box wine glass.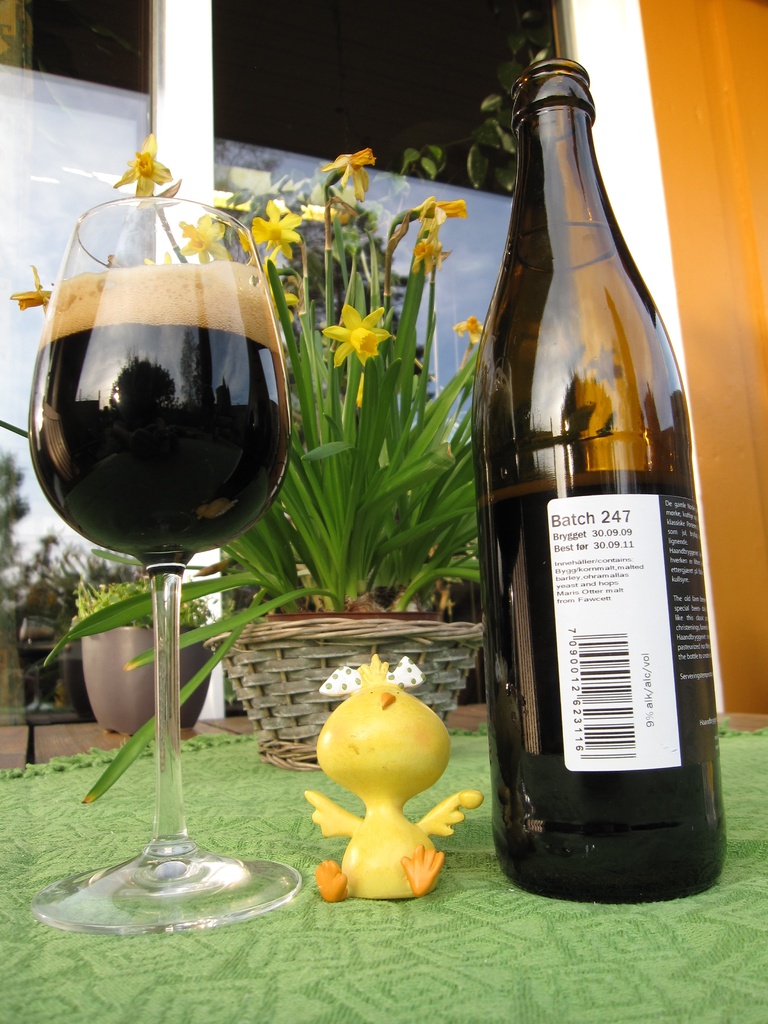
{"x1": 28, "y1": 198, "x2": 297, "y2": 939}.
